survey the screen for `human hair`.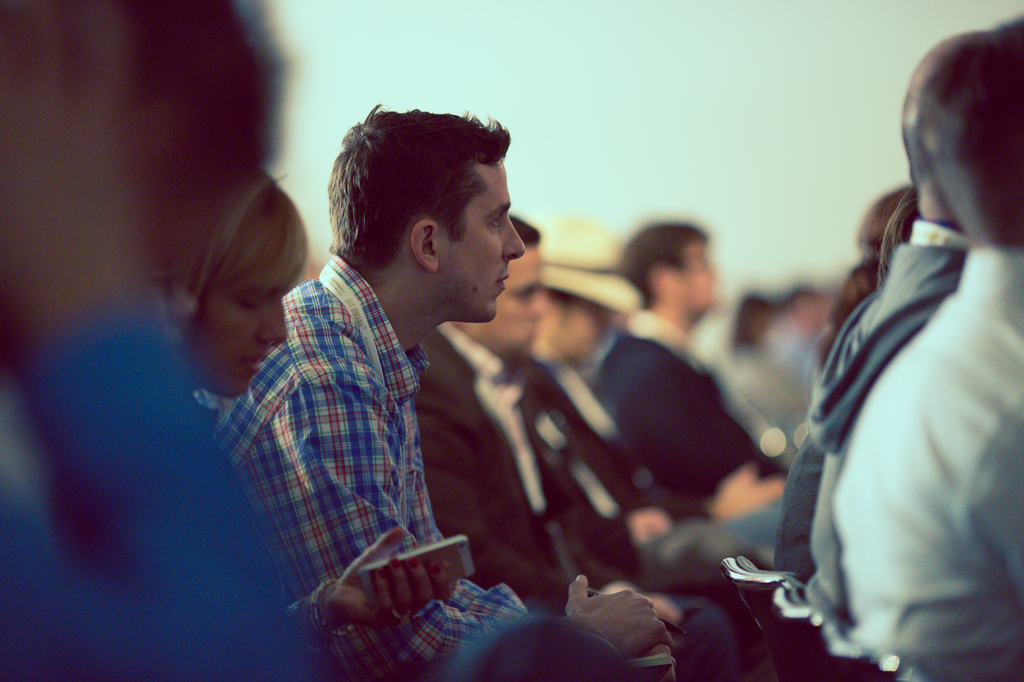
Survey found: [510,217,543,248].
